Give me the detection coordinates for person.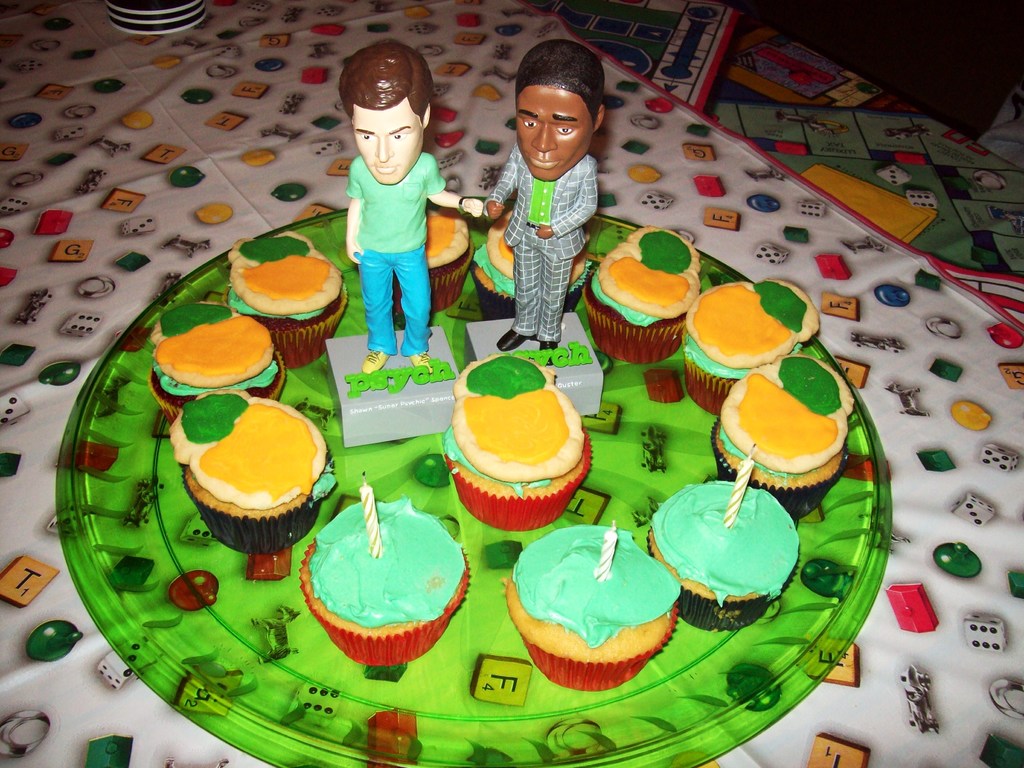
479,38,604,366.
